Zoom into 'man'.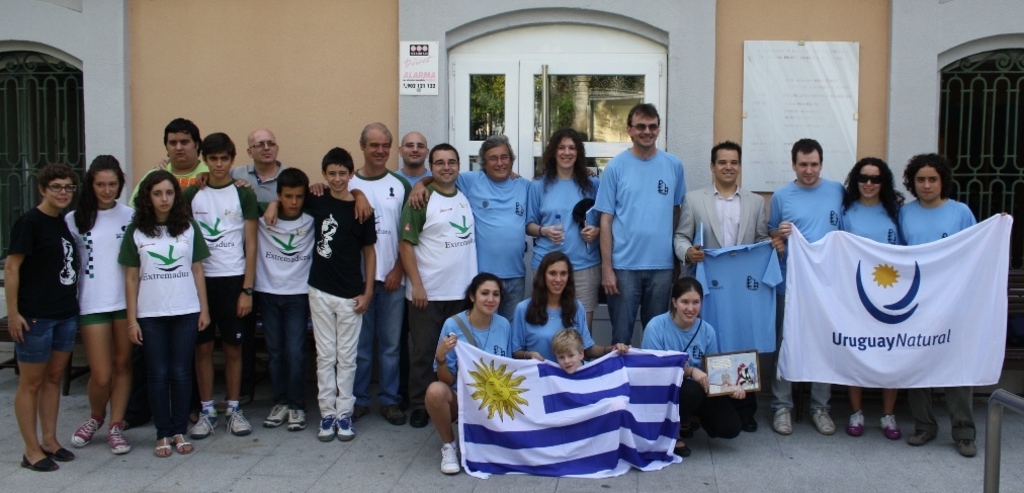
Zoom target: [397, 144, 523, 424].
